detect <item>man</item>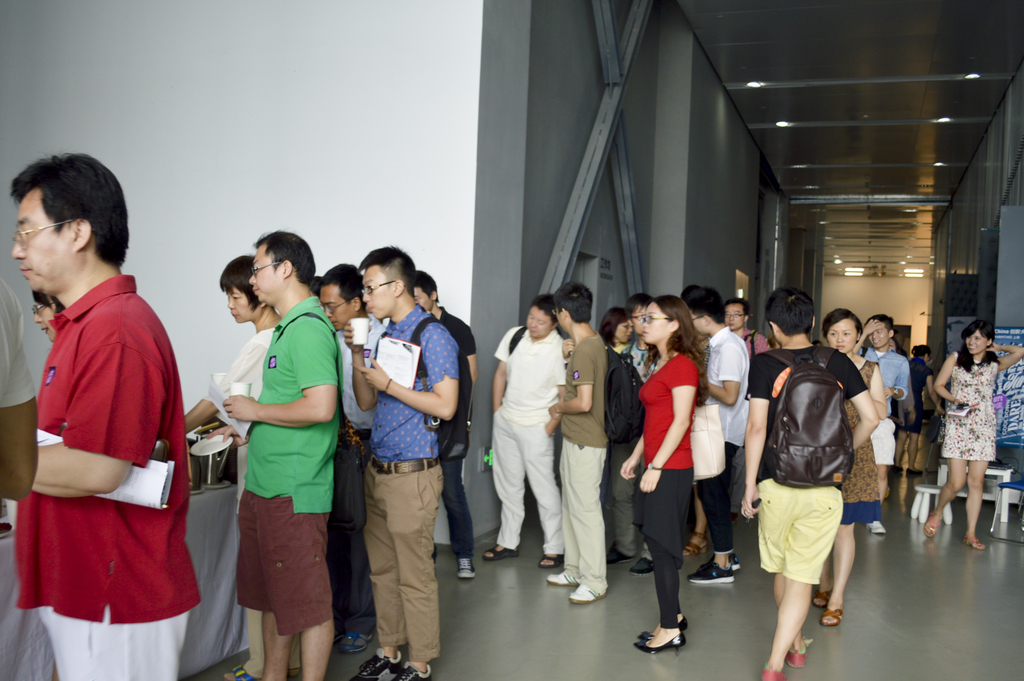
bbox=[316, 263, 389, 649]
